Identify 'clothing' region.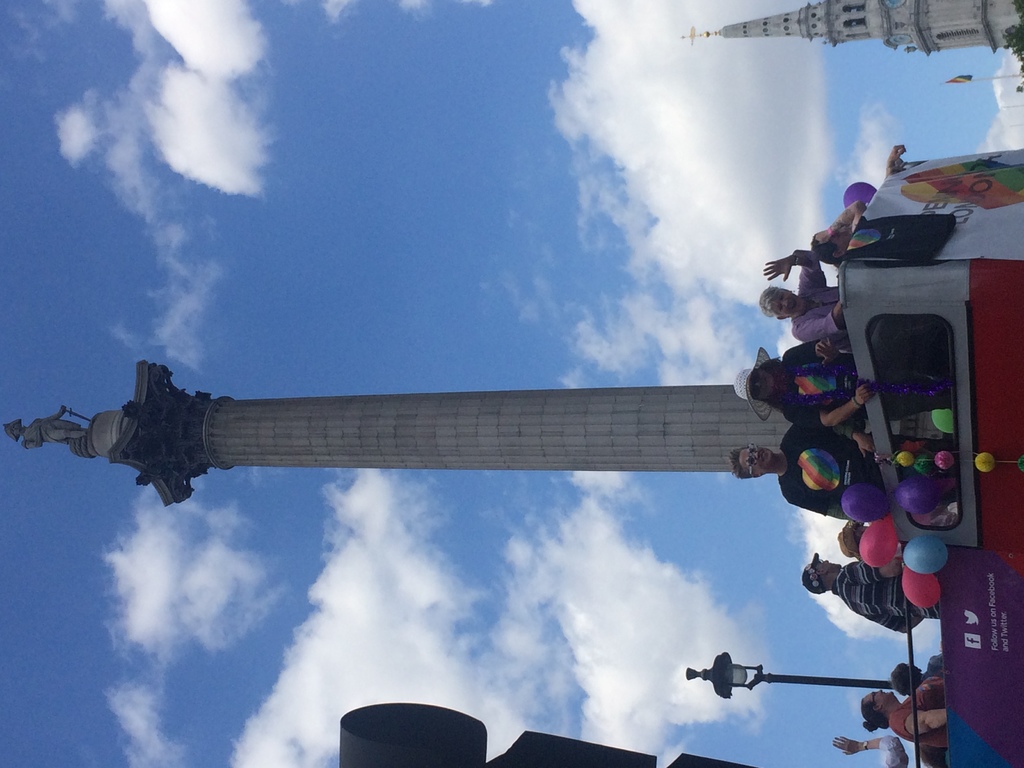
Region: 776,420,871,504.
